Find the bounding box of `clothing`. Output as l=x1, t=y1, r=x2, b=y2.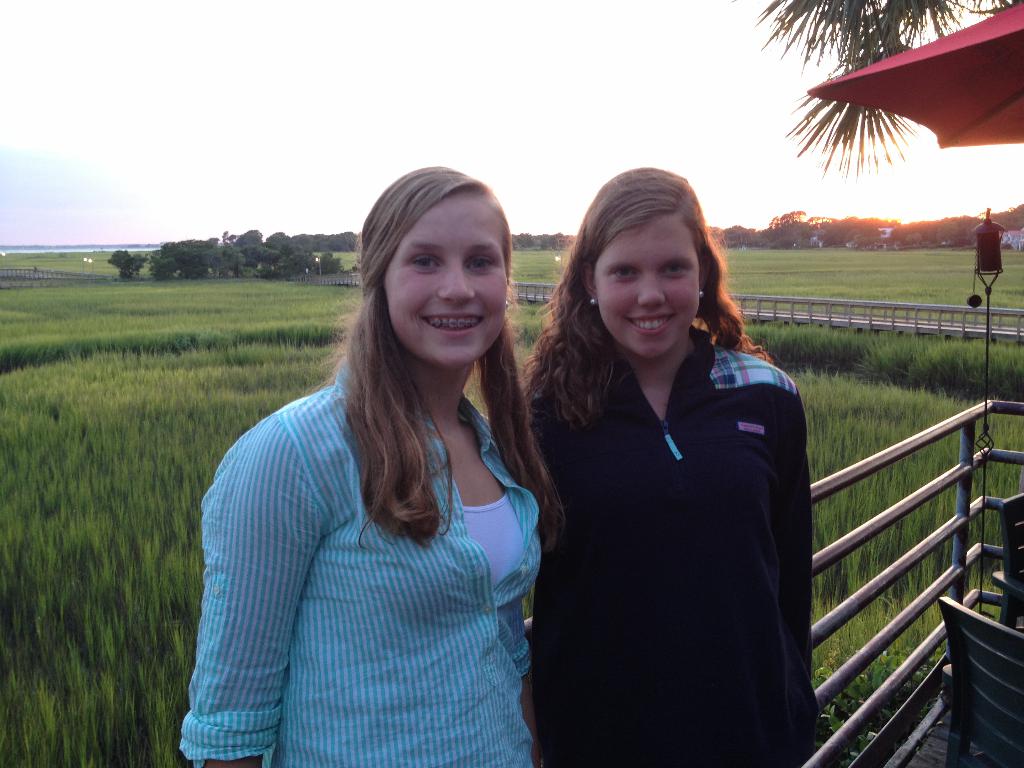
l=521, t=259, r=826, b=757.
